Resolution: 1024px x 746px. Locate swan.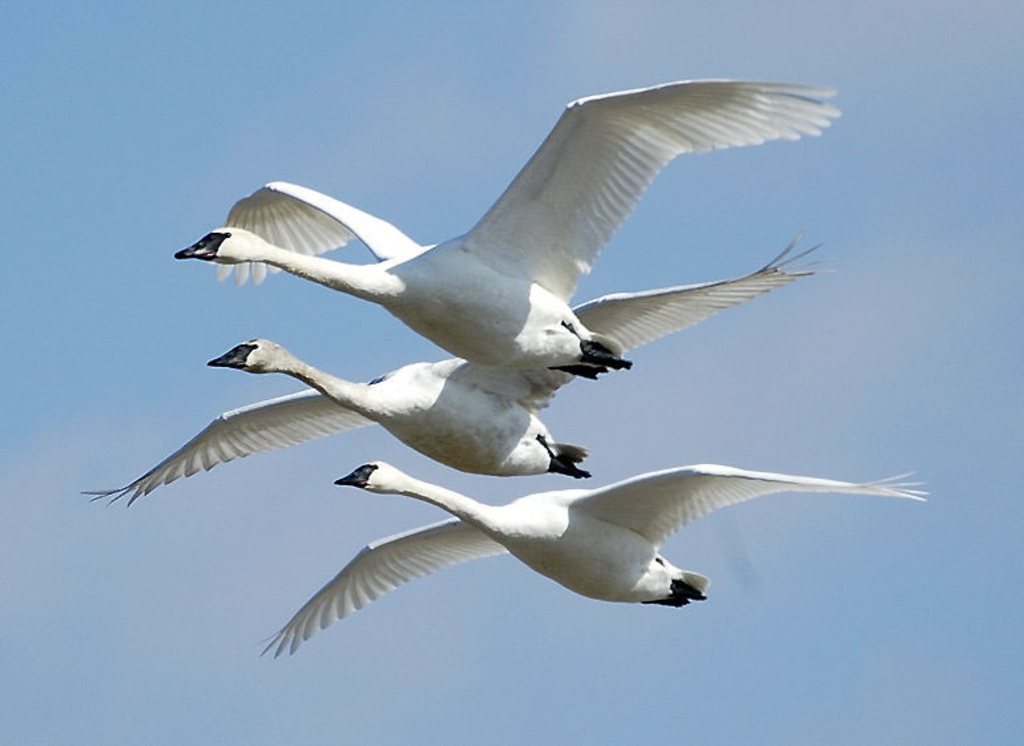
(250, 457, 934, 656).
